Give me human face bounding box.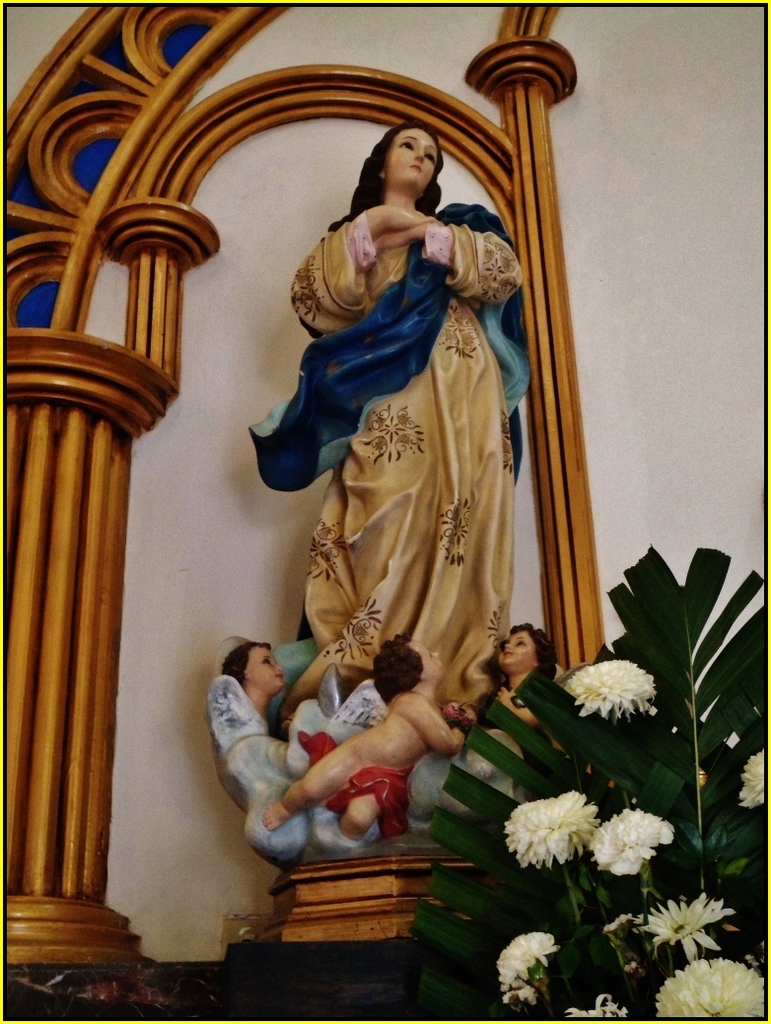
<region>407, 639, 450, 684</region>.
